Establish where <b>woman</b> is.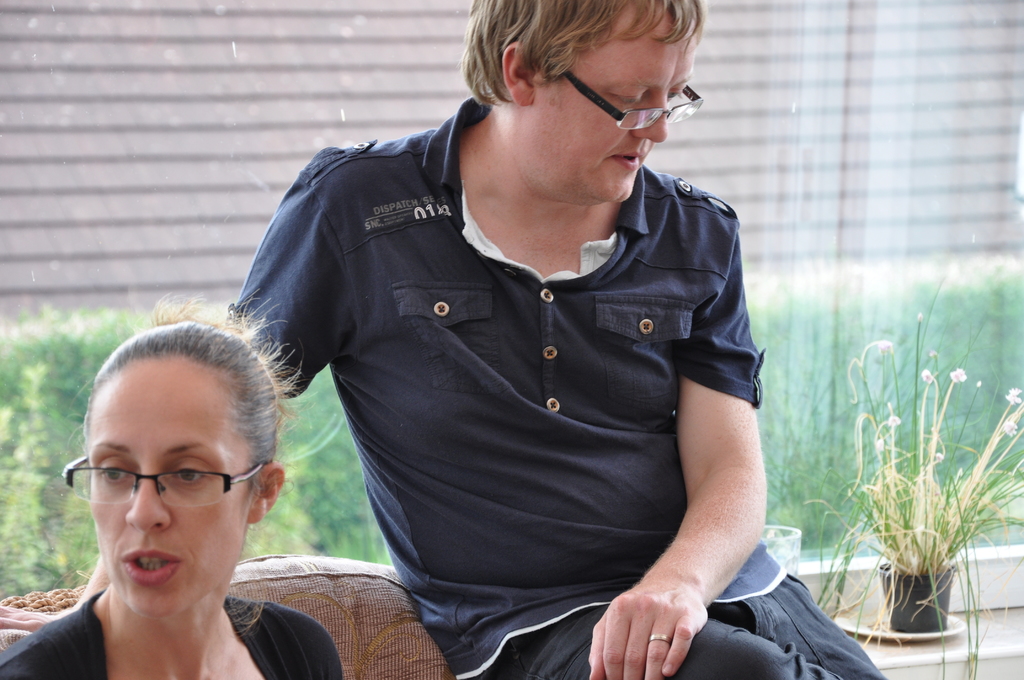
Established at 0 287 344 679.
